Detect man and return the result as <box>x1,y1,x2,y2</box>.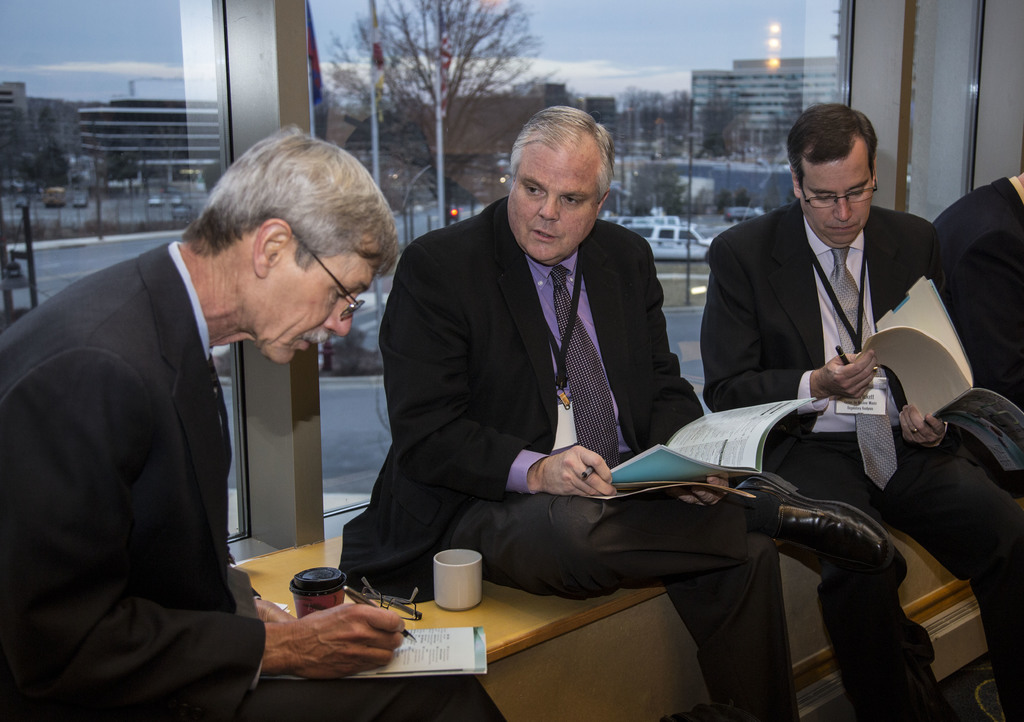
<box>380,103,901,721</box>.
